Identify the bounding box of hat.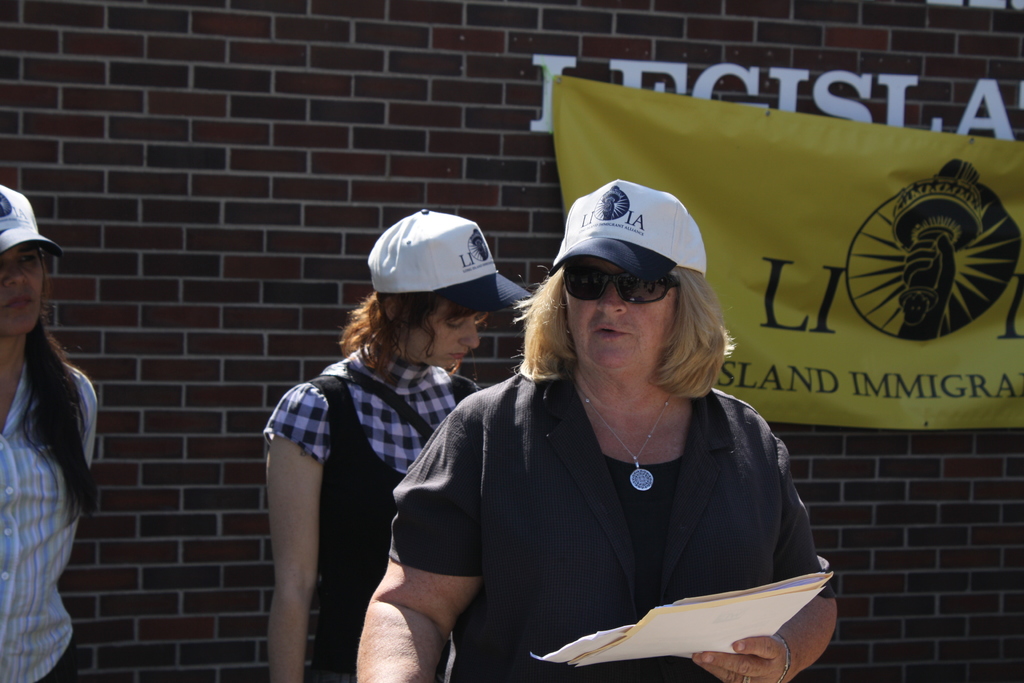
0:181:57:258.
